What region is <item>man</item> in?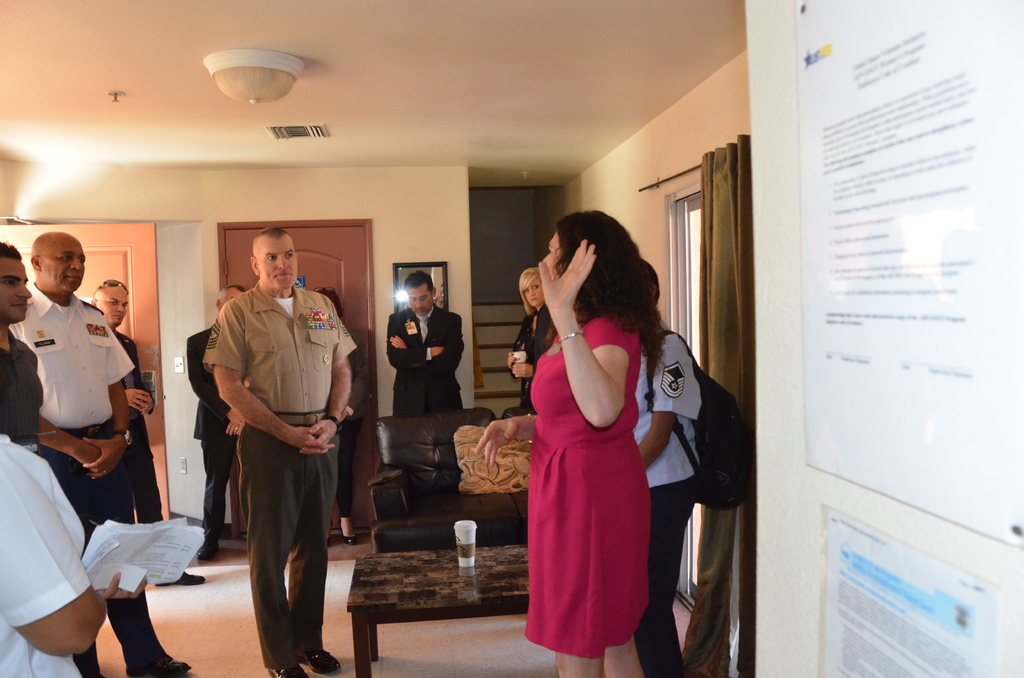
crop(195, 284, 241, 562).
